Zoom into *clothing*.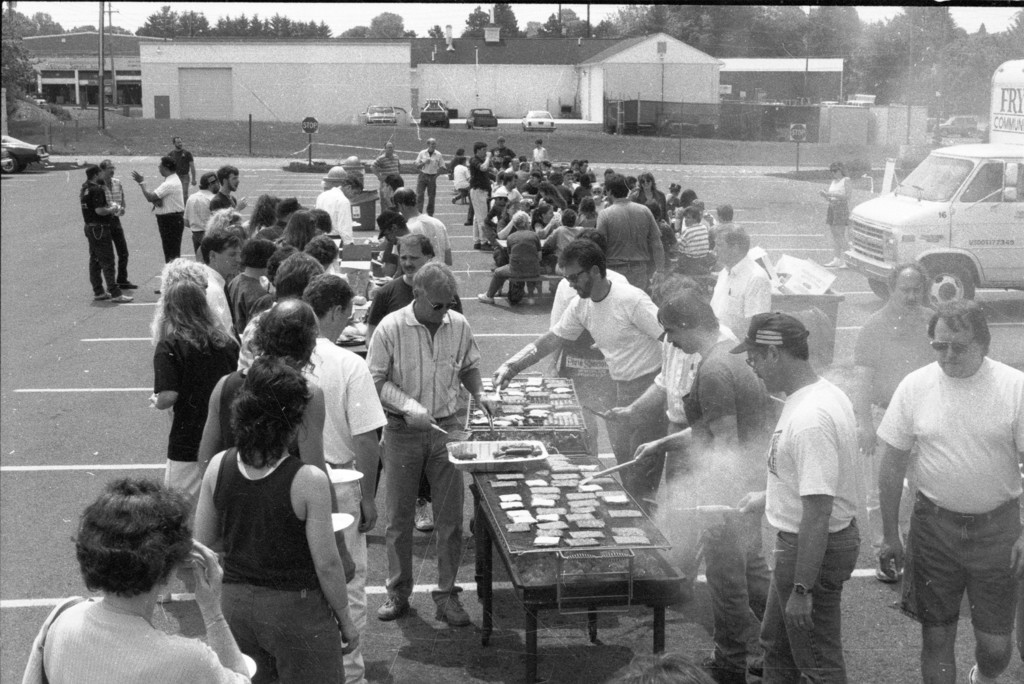
Zoom target: bbox(600, 194, 658, 283).
